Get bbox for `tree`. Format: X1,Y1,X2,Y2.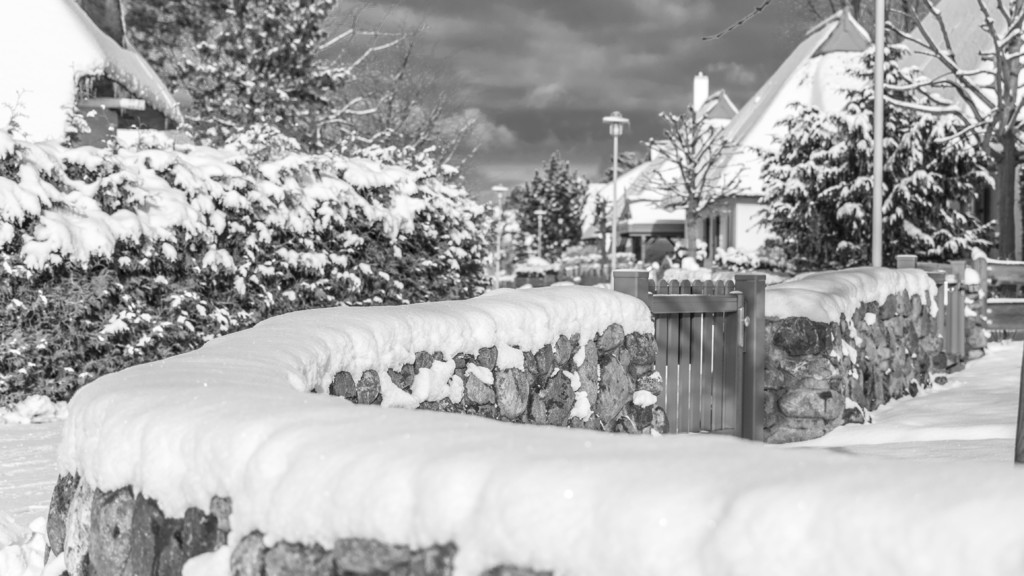
298,0,482,193.
